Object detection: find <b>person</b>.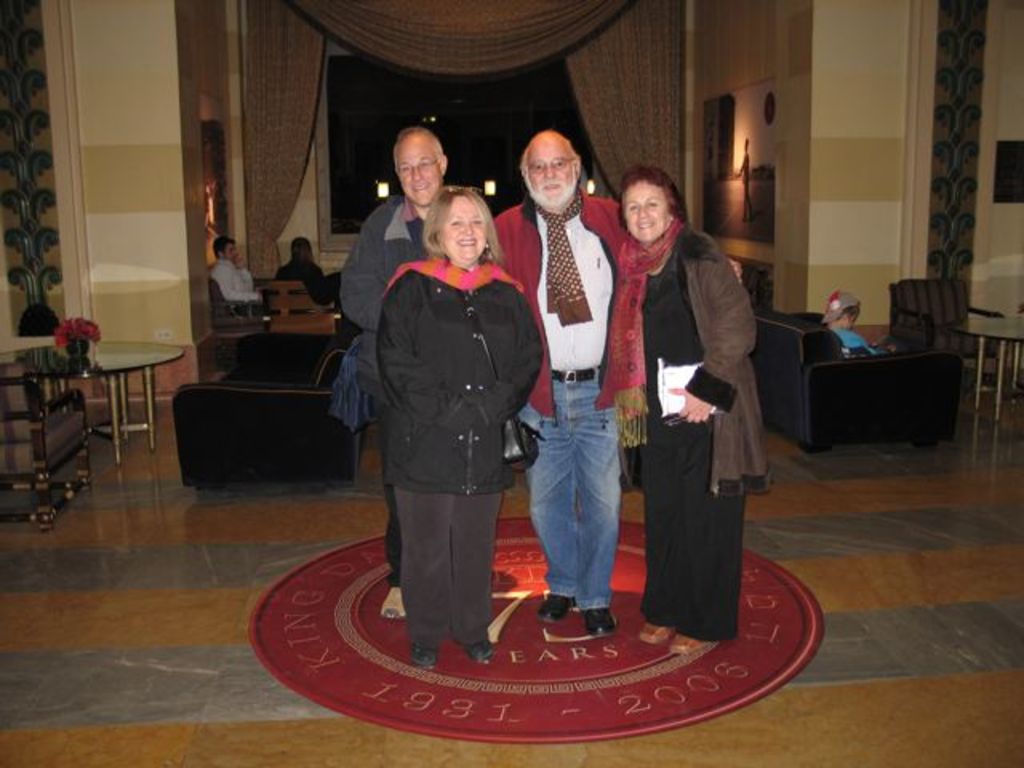
{"left": 283, "top": 240, "right": 334, "bottom": 314}.
